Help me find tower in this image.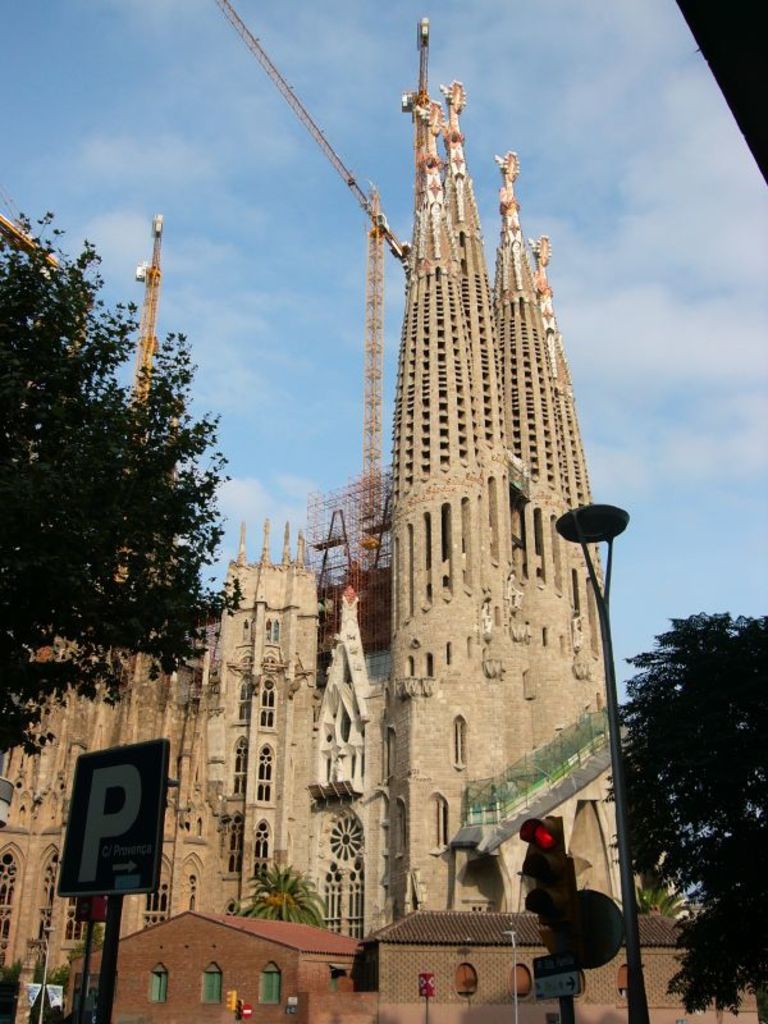
Found it: {"left": 236, "top": 525, "right": 314, "bottom": 908}.
